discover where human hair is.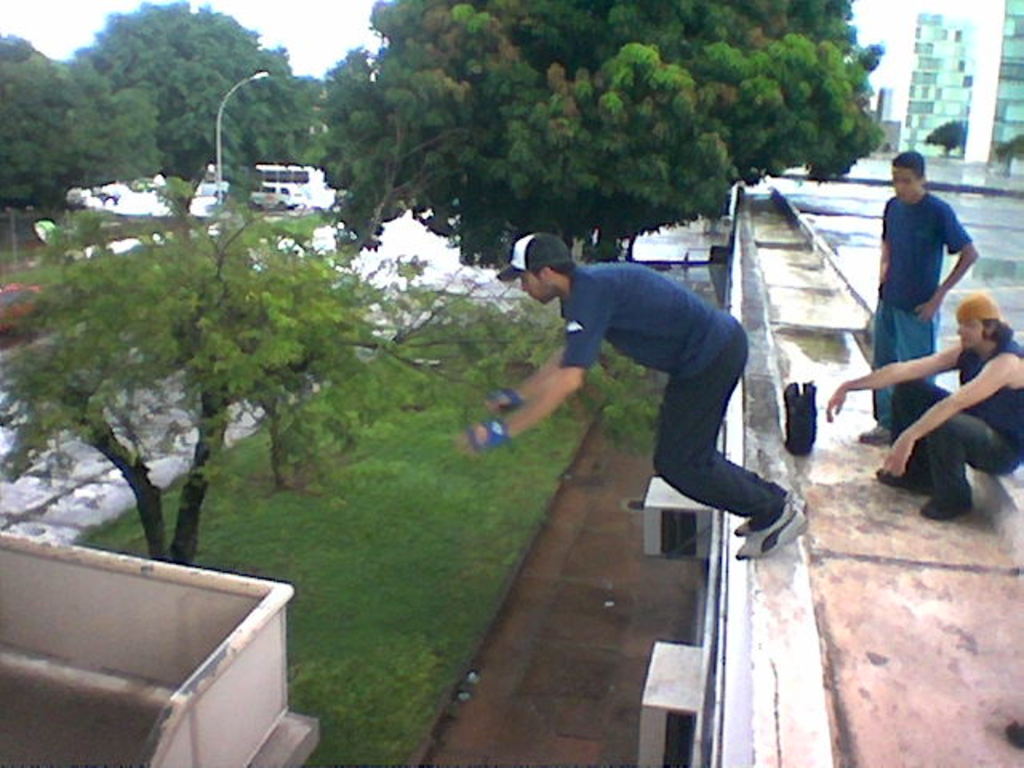
Discovered at <region>979, 320, 1008, 342</region>.
